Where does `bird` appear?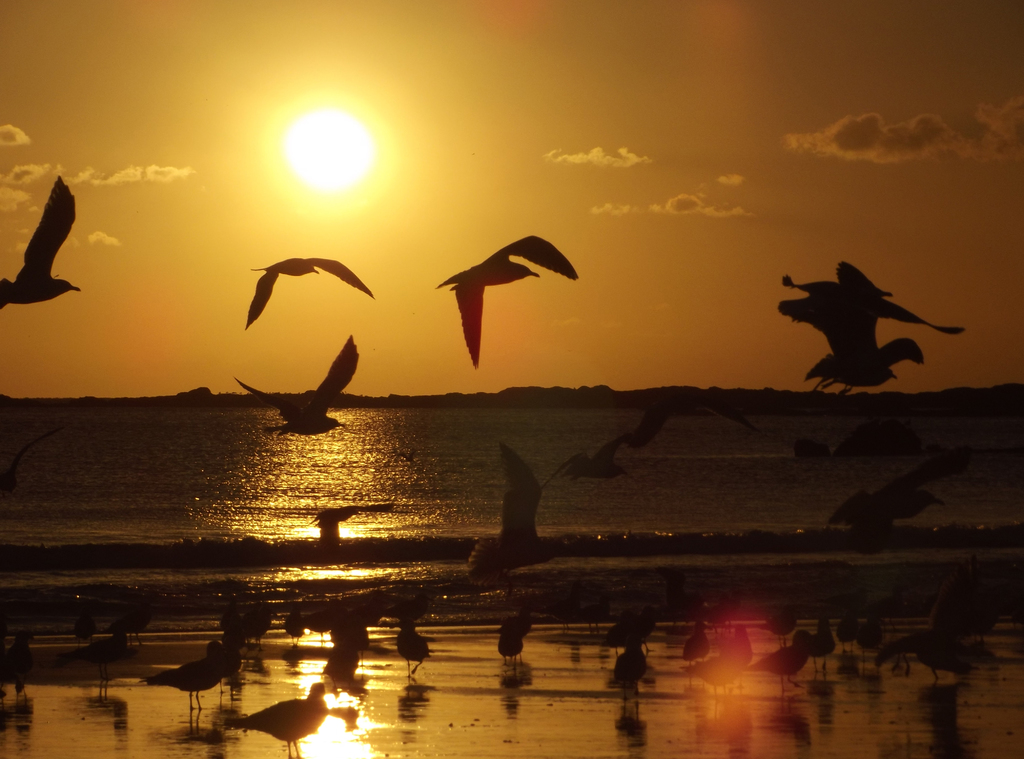
Appears at 776, 264, 964, 399.
